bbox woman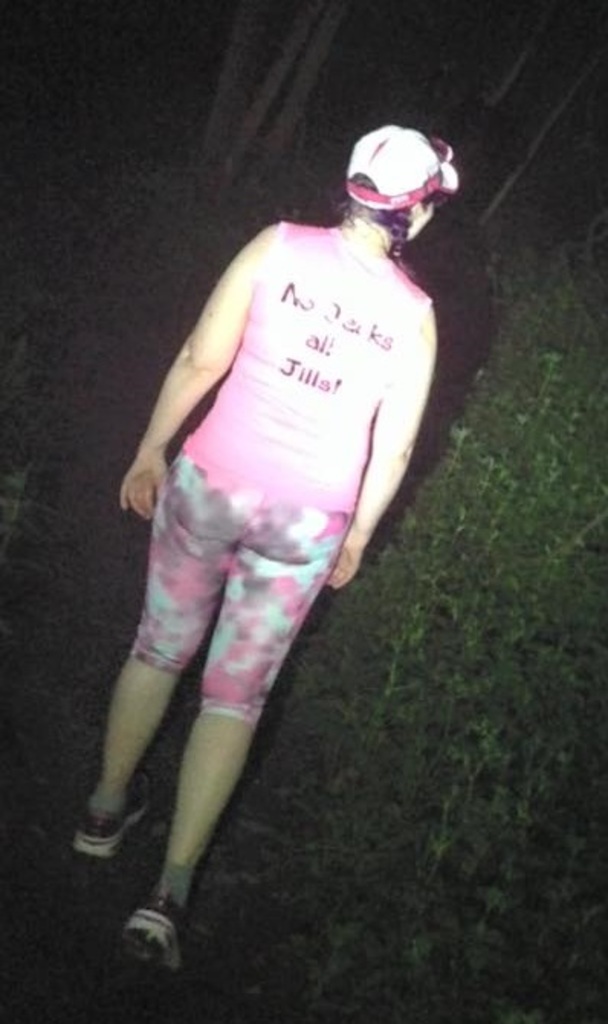
BBox(75, 70, 477, 958)
